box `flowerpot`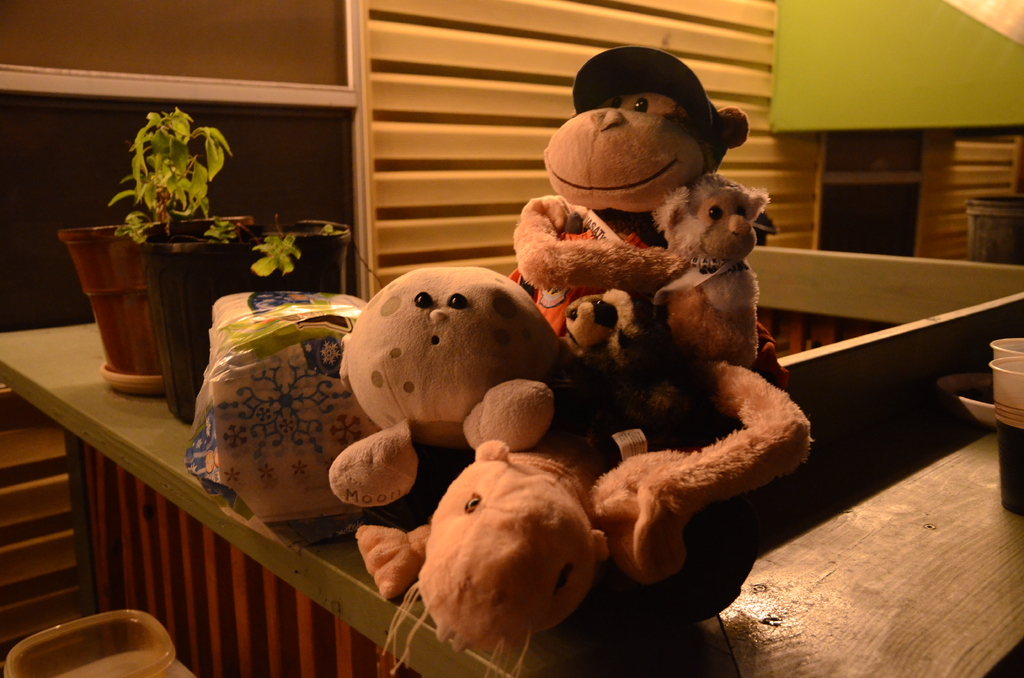
131/218/350/428
